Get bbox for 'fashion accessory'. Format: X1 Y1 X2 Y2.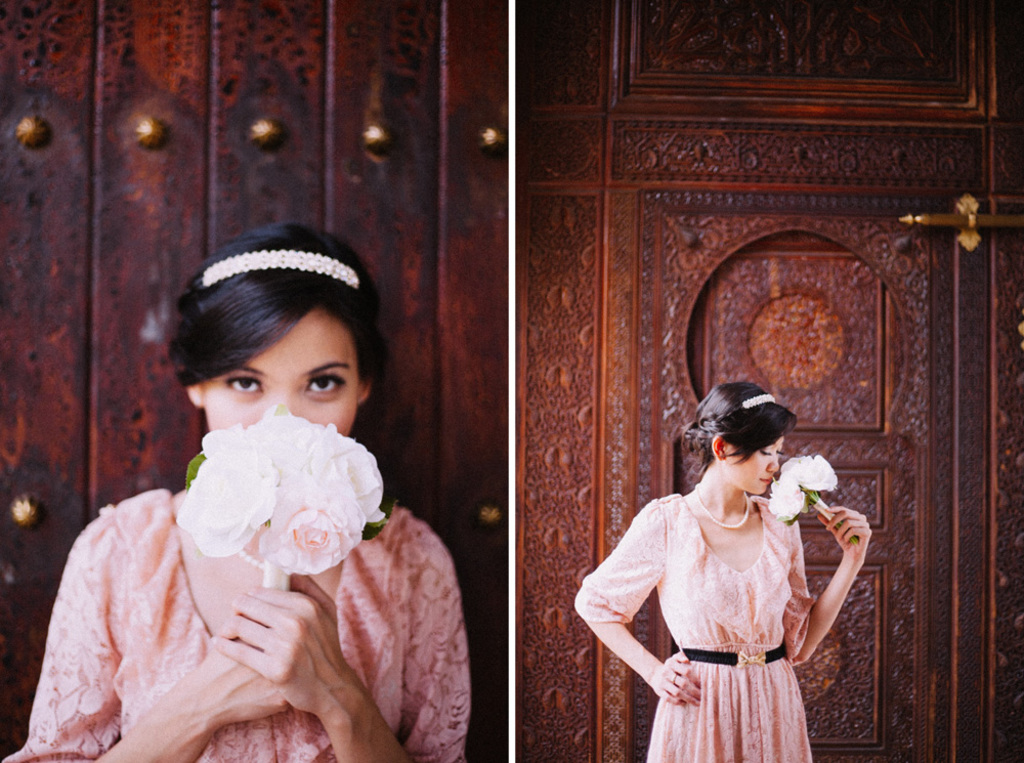
188 244 357 284.
